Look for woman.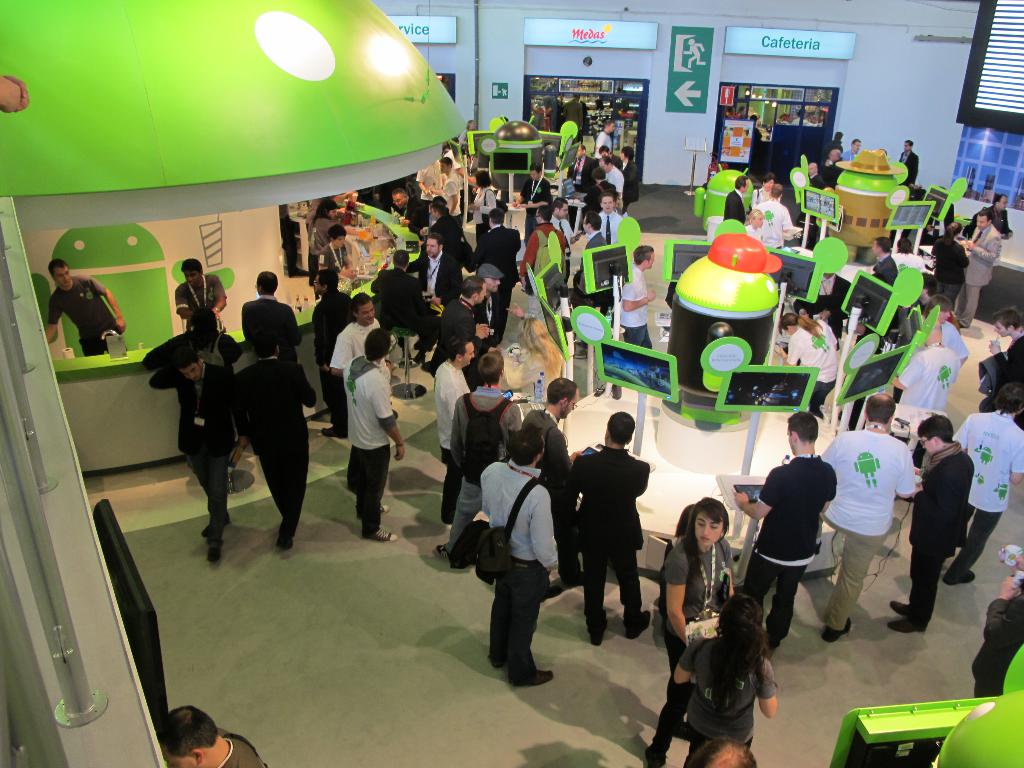
Found: [x1=929, y1=220, x2=968, y2=310].
